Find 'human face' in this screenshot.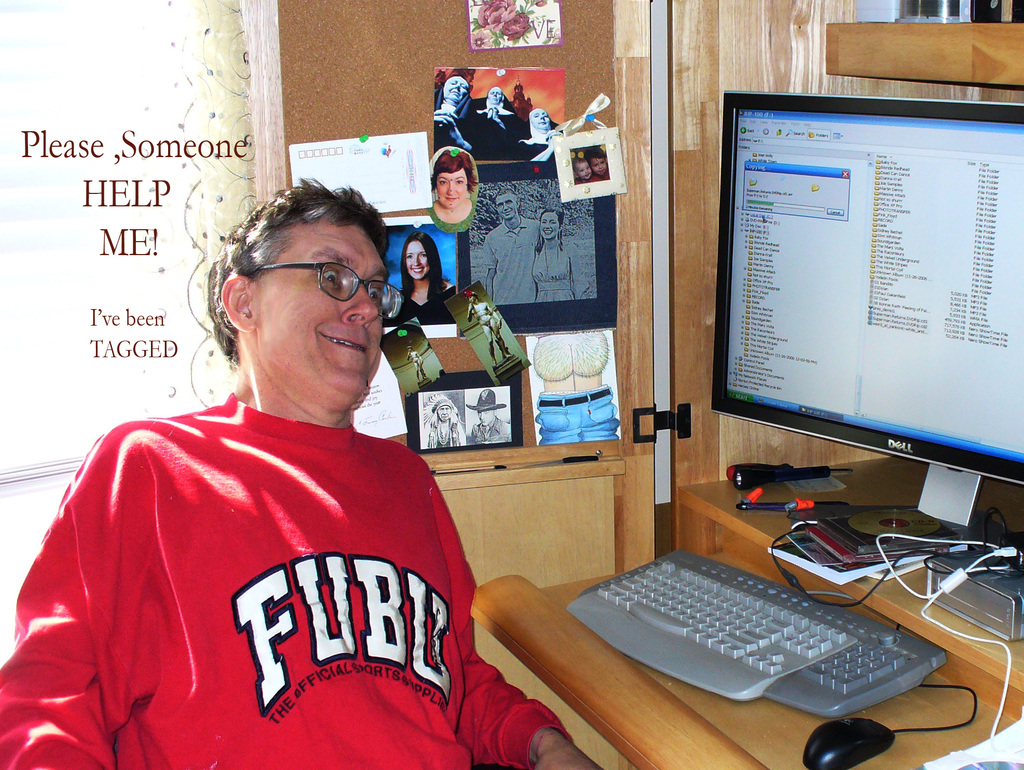
The bounding box for 'human face' is box(532, 109, 550, 132).
